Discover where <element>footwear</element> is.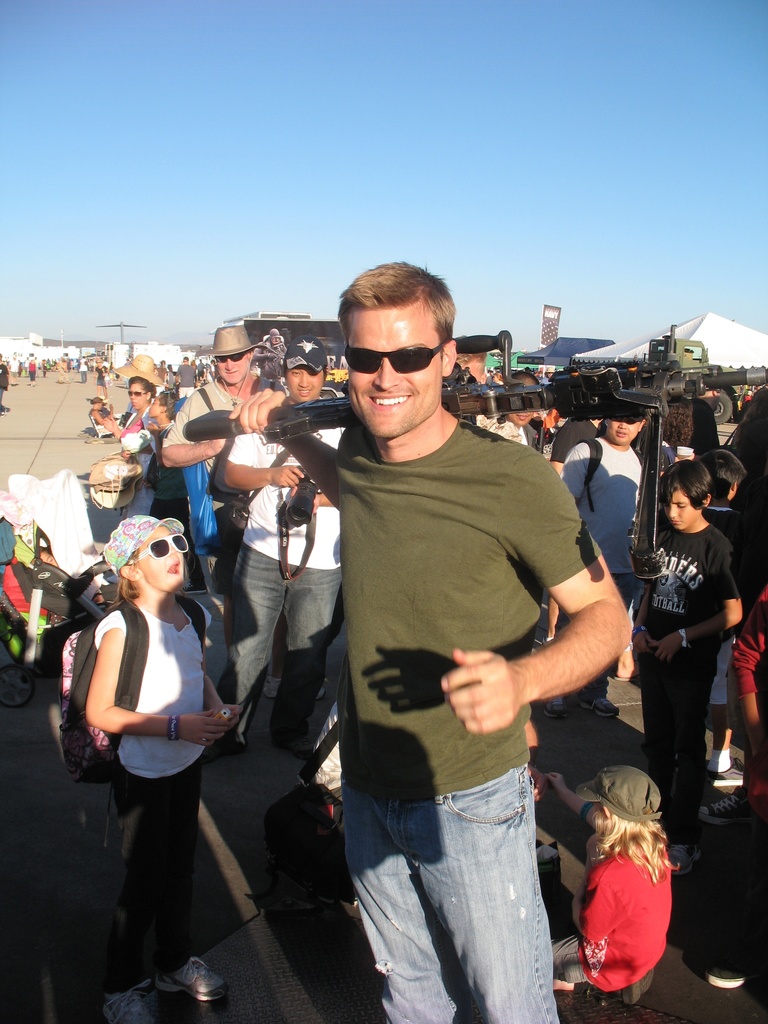
Discovered at 579, 687, 620, 719.
